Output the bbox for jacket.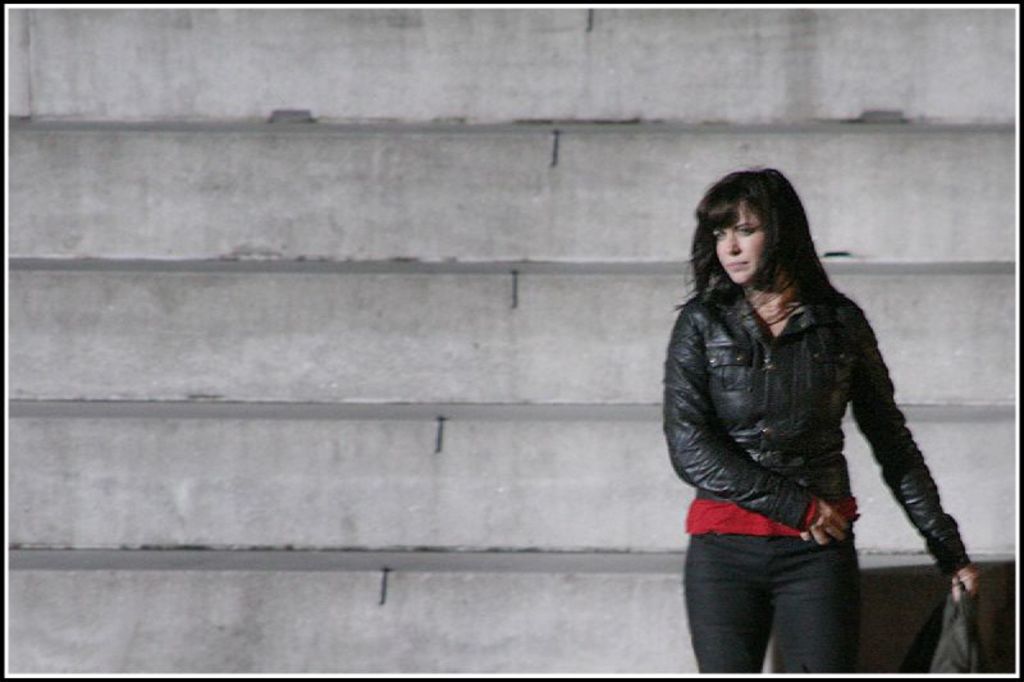
bbox(657, 198, 966, 563).
